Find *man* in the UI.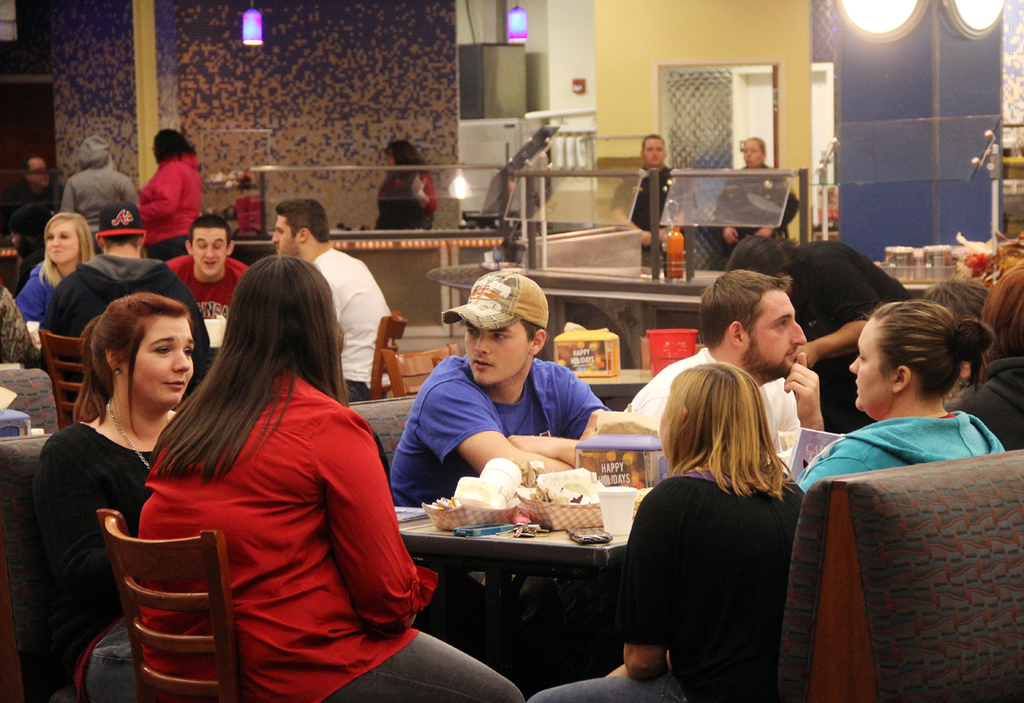
UI element at (42, 200, 217, 418).
